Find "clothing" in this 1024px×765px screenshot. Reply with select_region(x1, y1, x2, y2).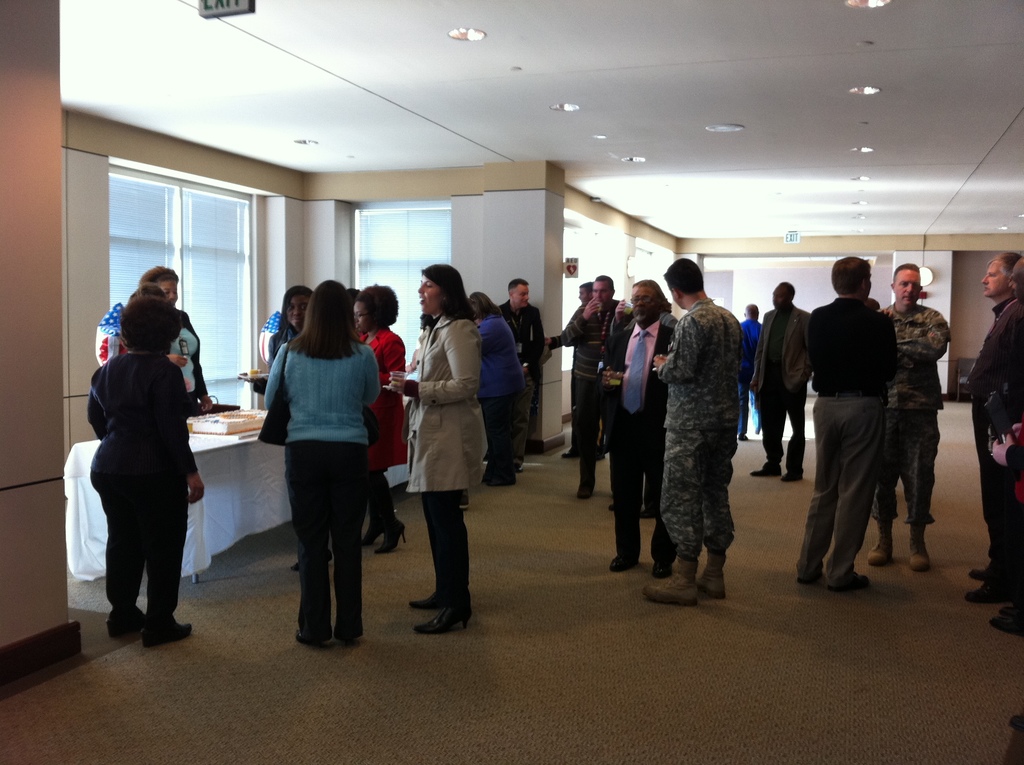
select_region(263, 337, 390, 647).
